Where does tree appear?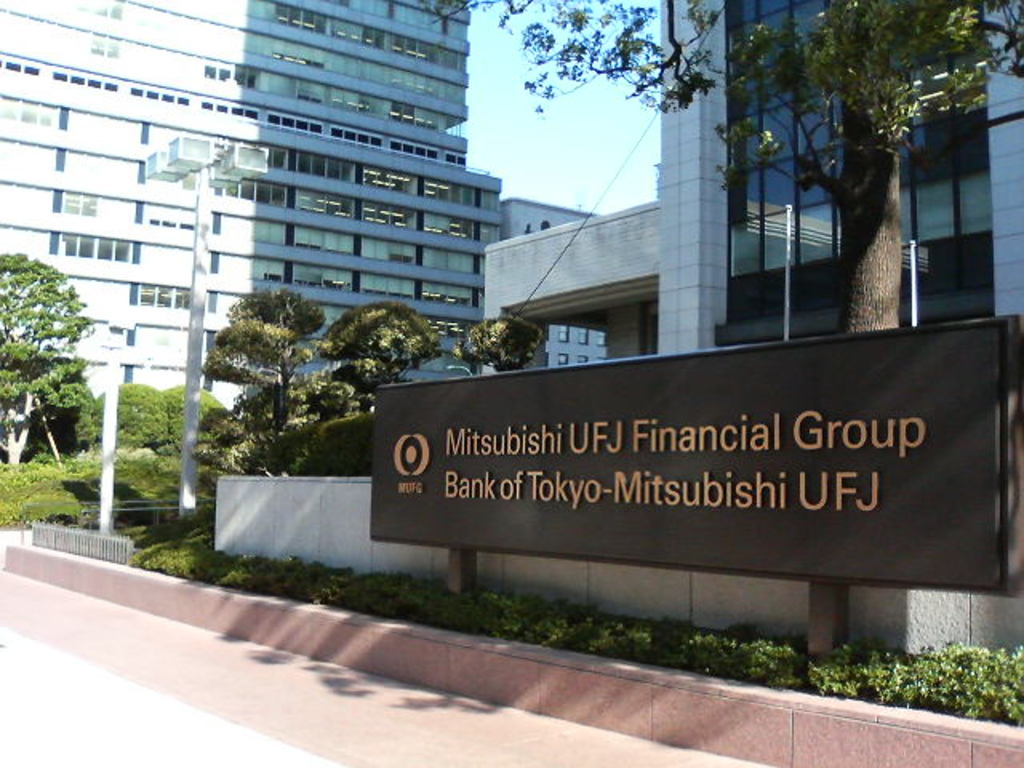
Appears at Rect(83, 379, 182, 458).
